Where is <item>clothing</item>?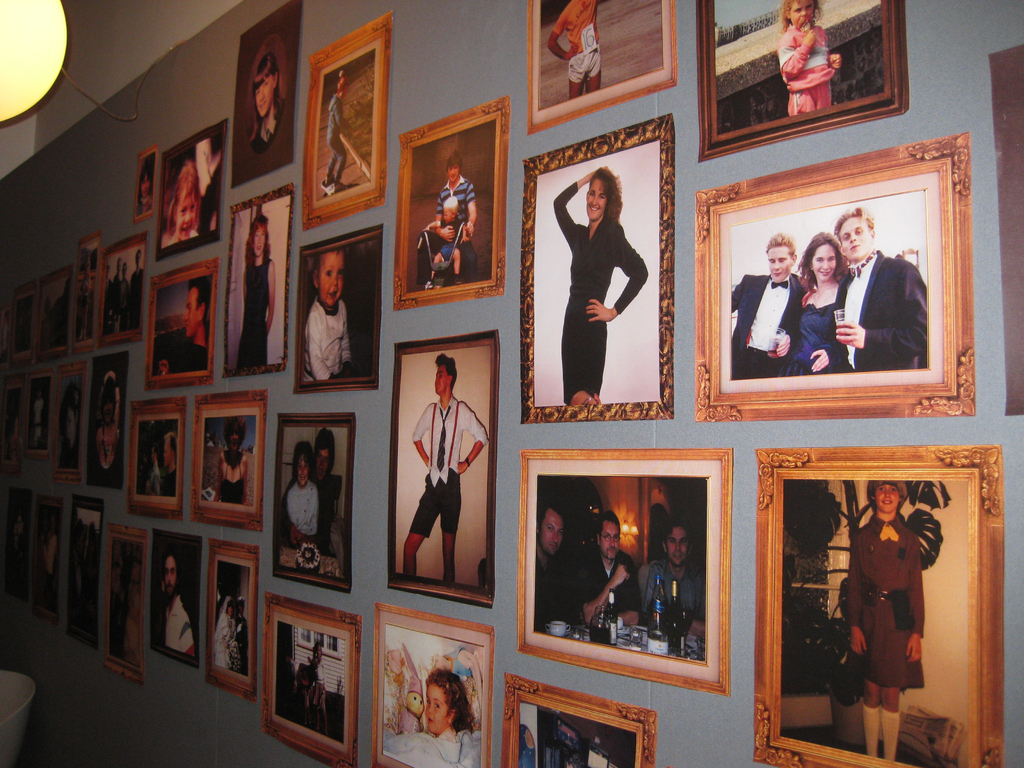
(533,550,582,633).
